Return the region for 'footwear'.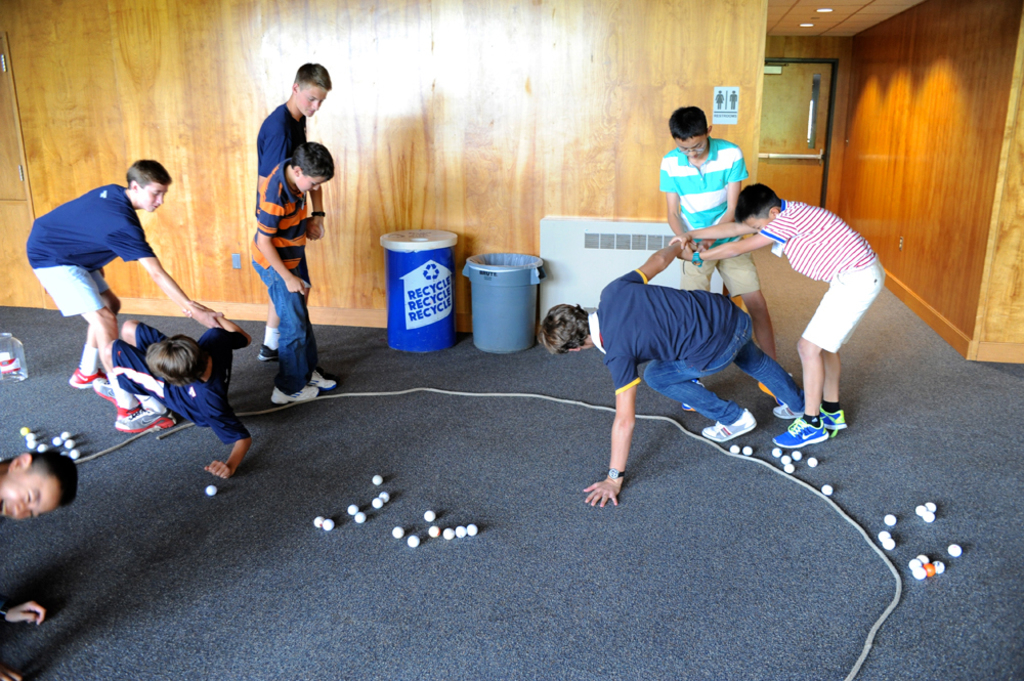
{"x1": 310, "y1": 366, "x2": 338, "y2": 390}.
